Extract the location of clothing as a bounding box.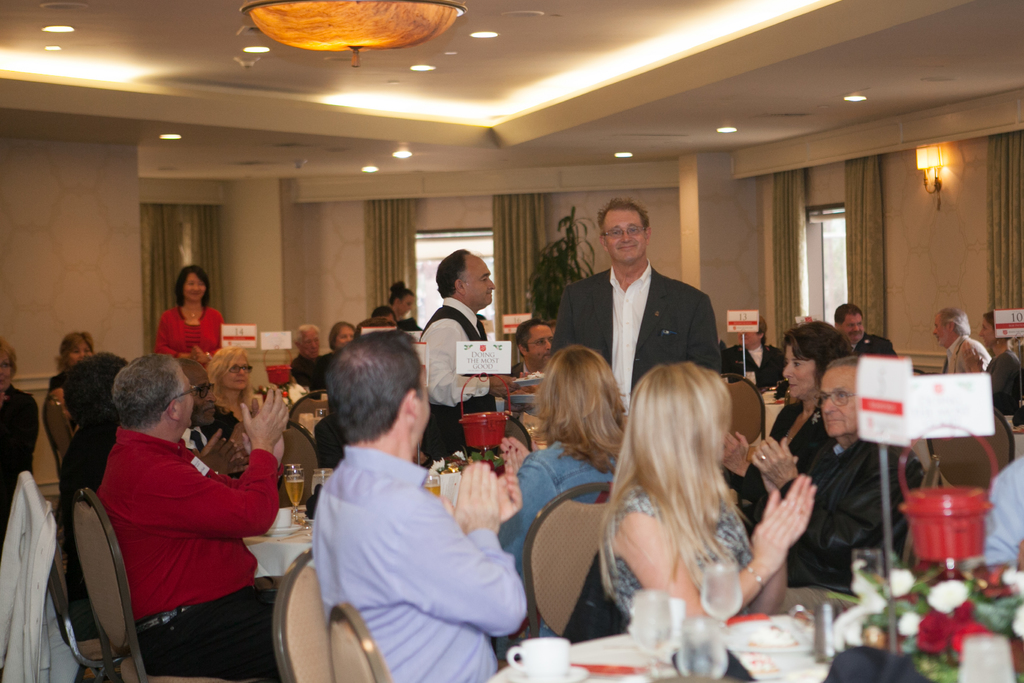
region(415, 290, 496, 463).
